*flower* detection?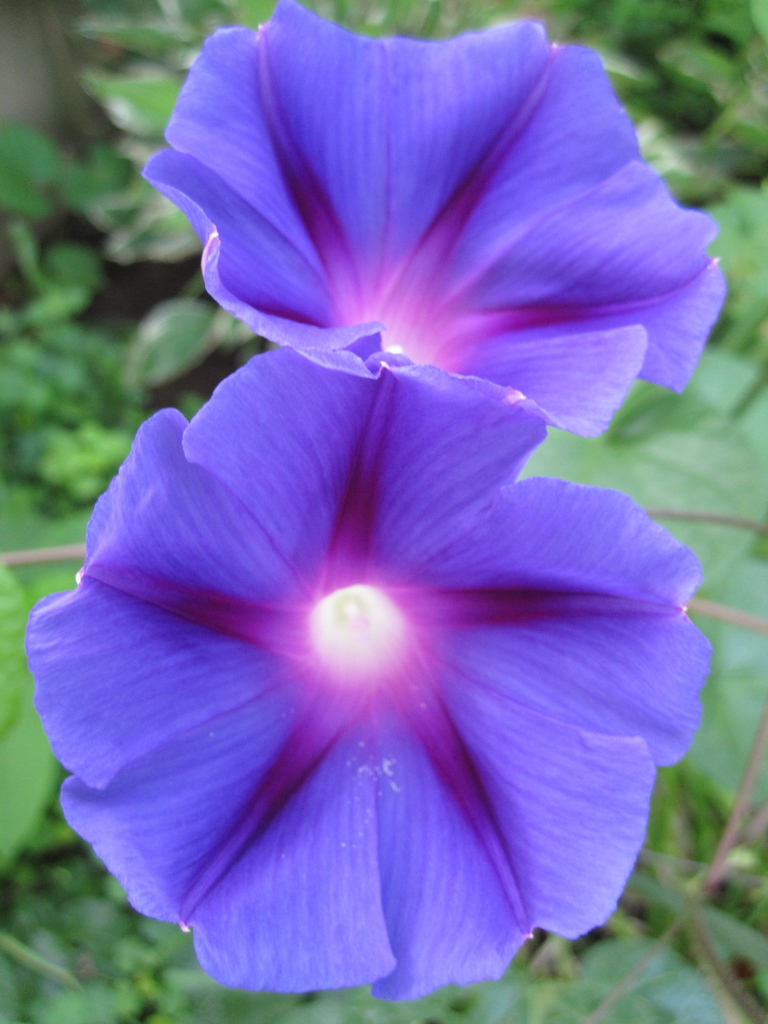
x1=146, y1=0, x2=716, y2=440
